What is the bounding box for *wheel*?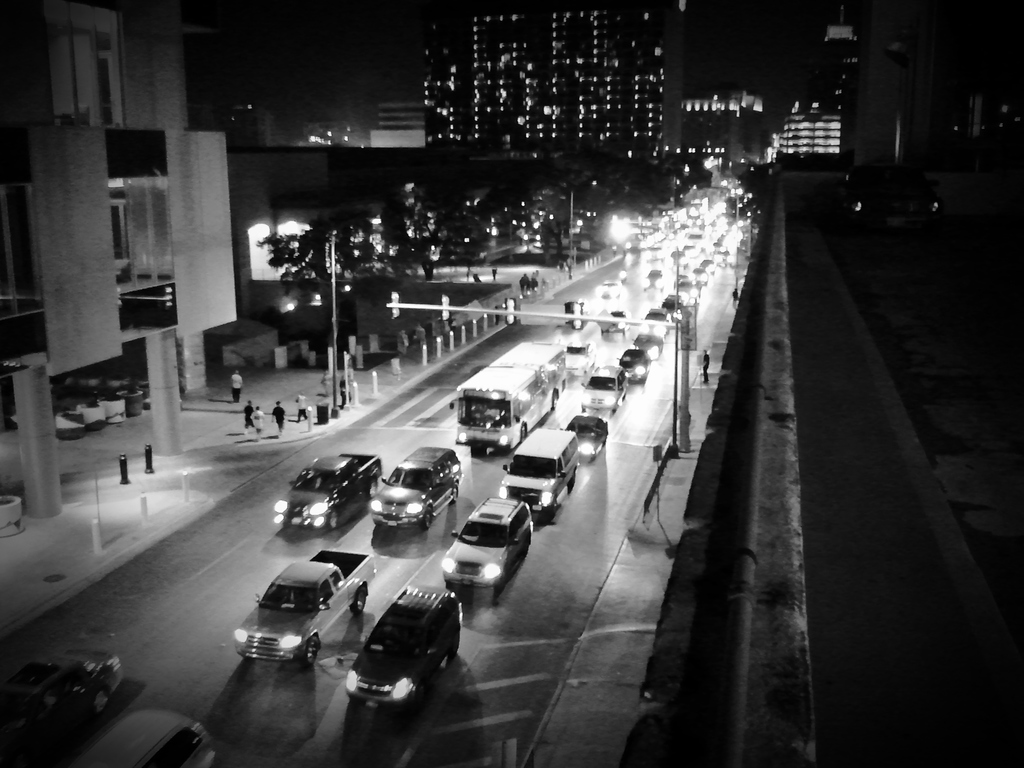
l=326, t=509, r=340, b=527.
